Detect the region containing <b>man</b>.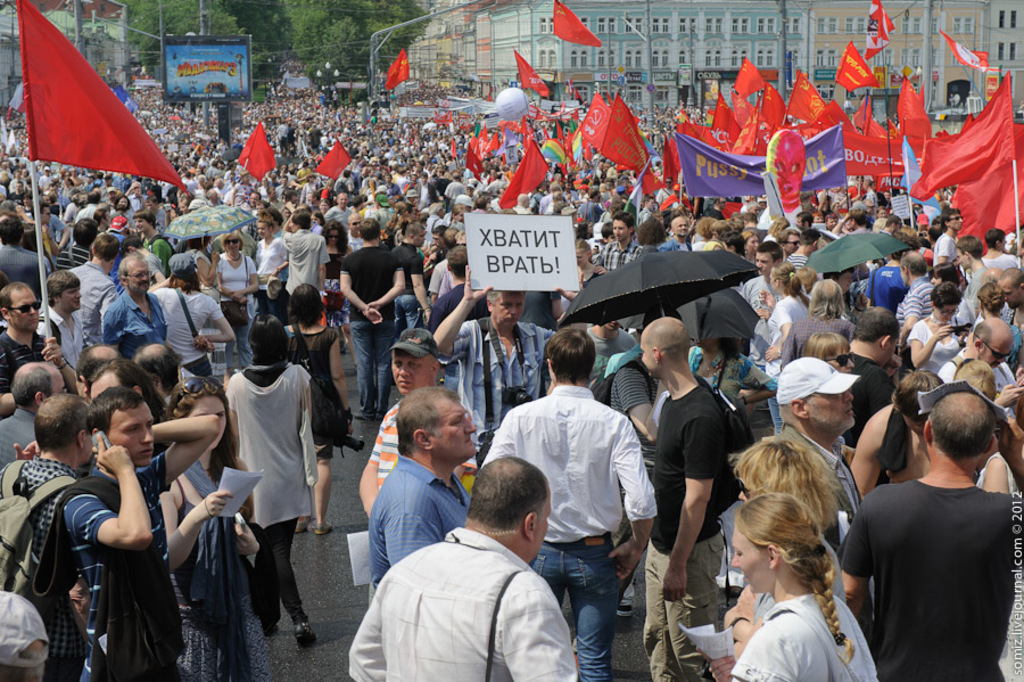
<box>63,386,221,681</box>.
